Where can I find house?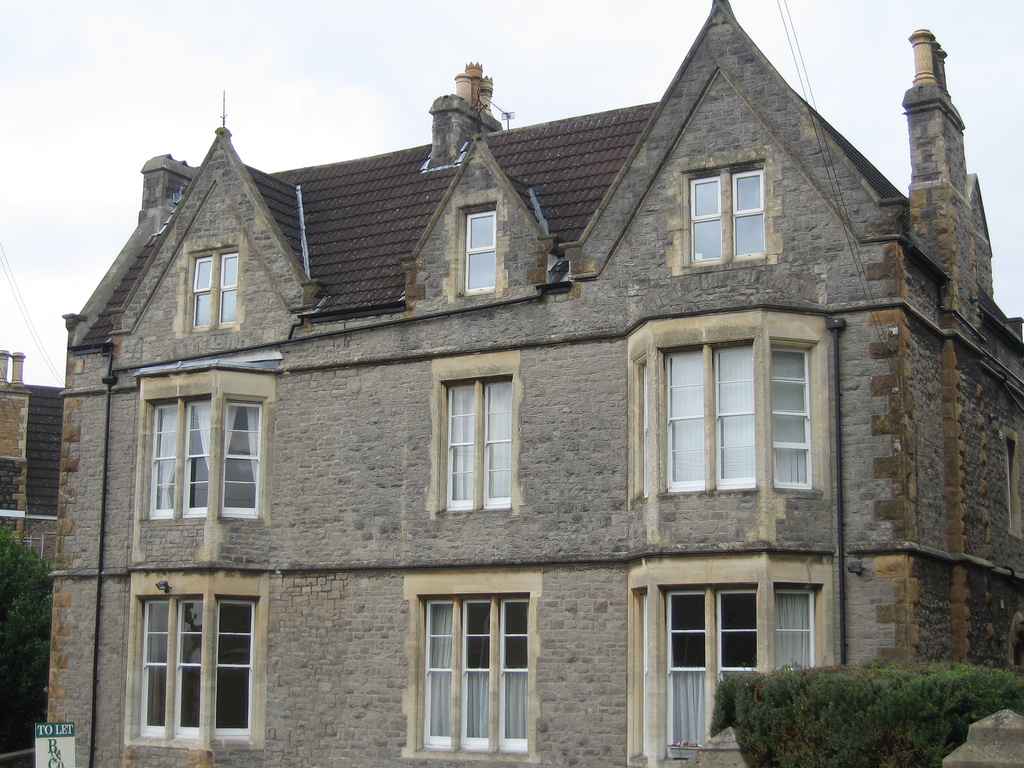
You can find it at box(42, 0, 1023, 767).
